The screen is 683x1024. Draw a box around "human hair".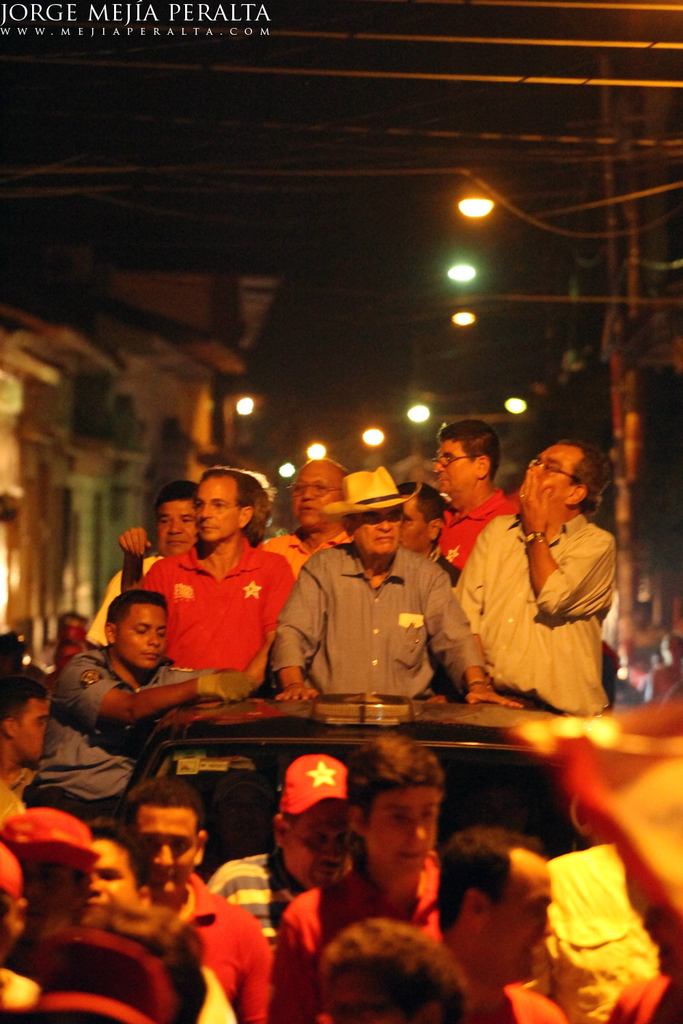
crop(350, 728, 452, 829).
